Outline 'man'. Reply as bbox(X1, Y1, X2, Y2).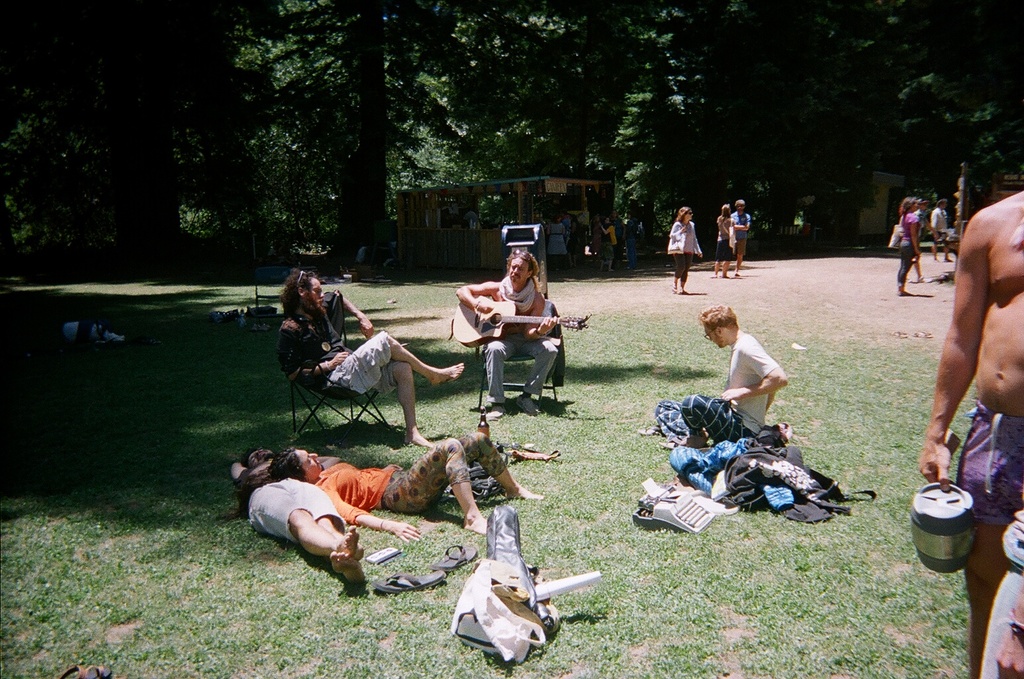
bbox(927, 196, 958, 265).
